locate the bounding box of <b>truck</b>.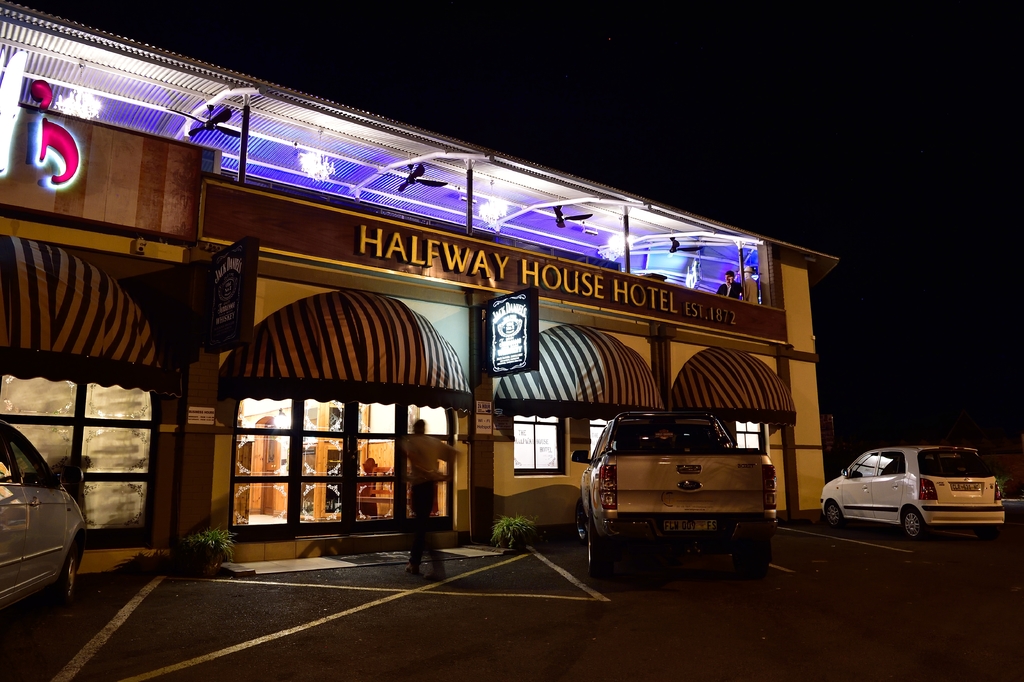
Bounding box: crop(578, 414, 808, 586).
